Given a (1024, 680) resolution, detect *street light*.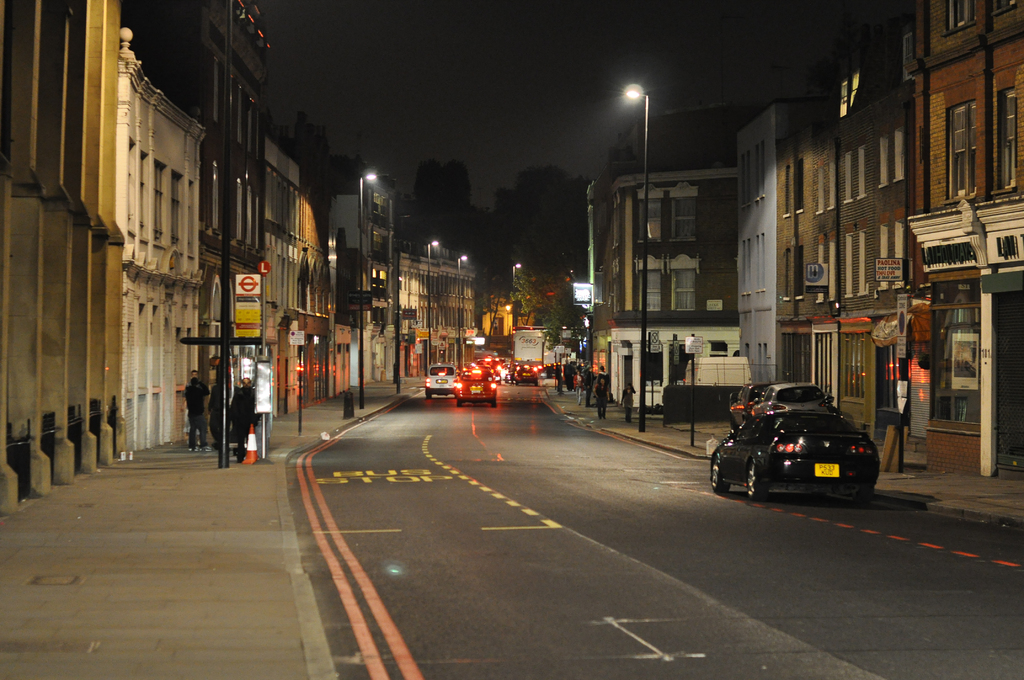
BBox(358, 170, 378, 412).
